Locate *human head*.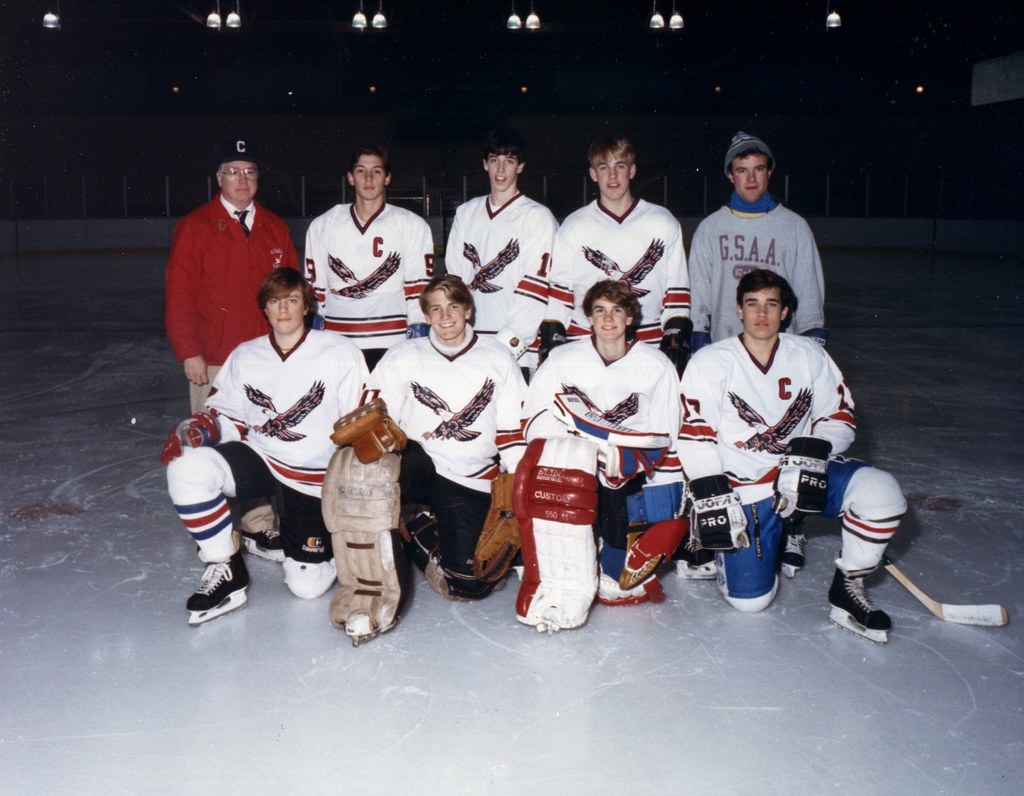
Bounding box: 479,138,525,190.
